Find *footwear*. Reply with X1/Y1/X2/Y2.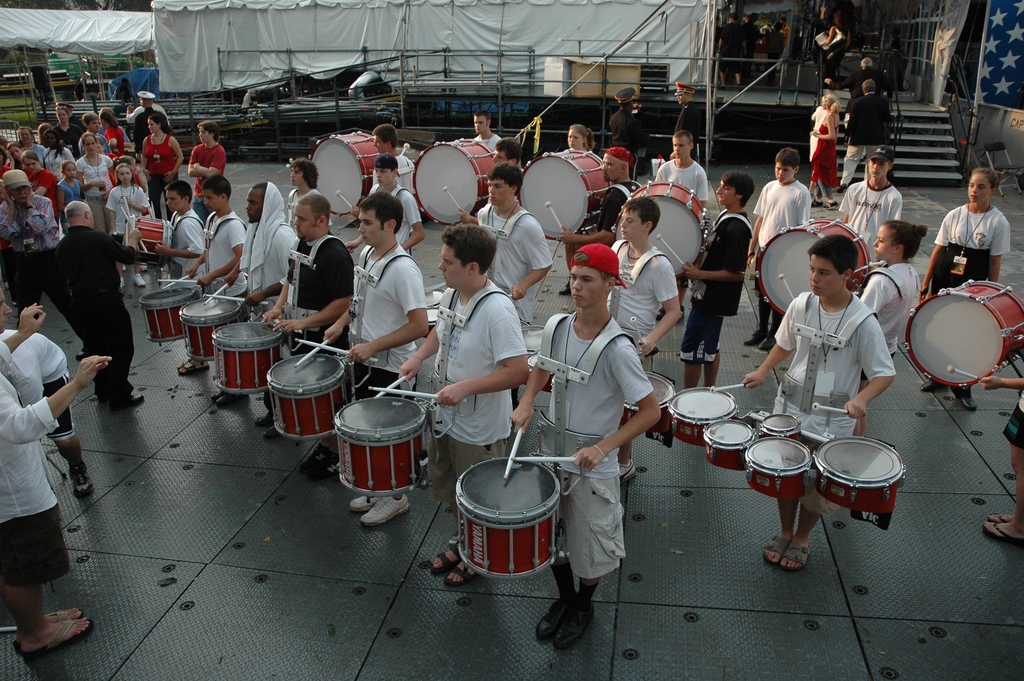
984/514/1023/540.
